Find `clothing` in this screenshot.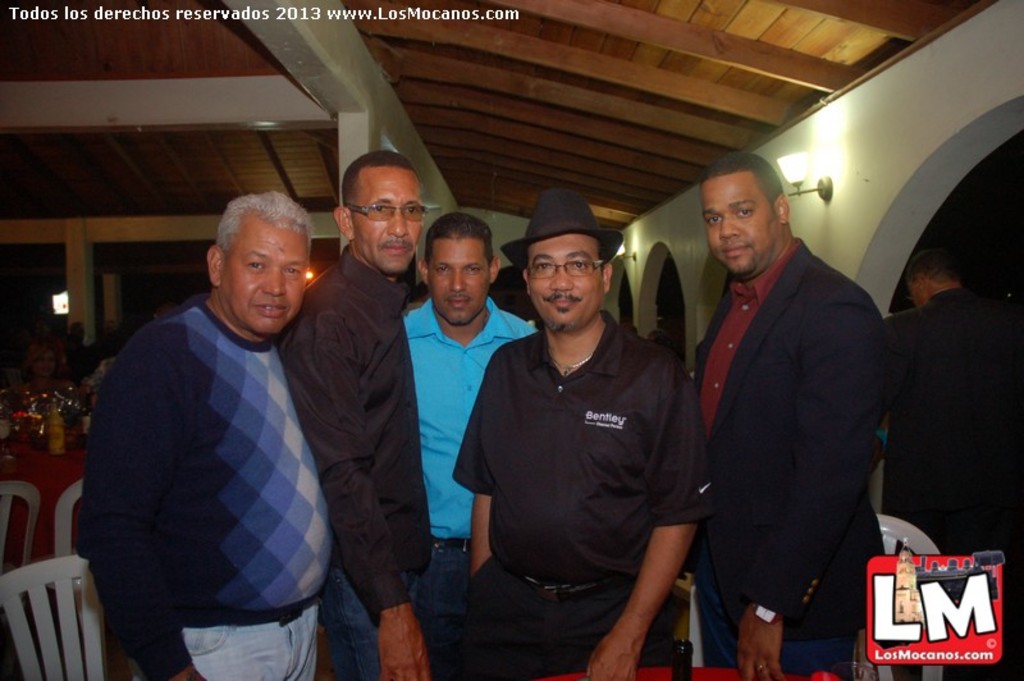
The bounding box for `clothing` is (276, 250, 424, 680).
